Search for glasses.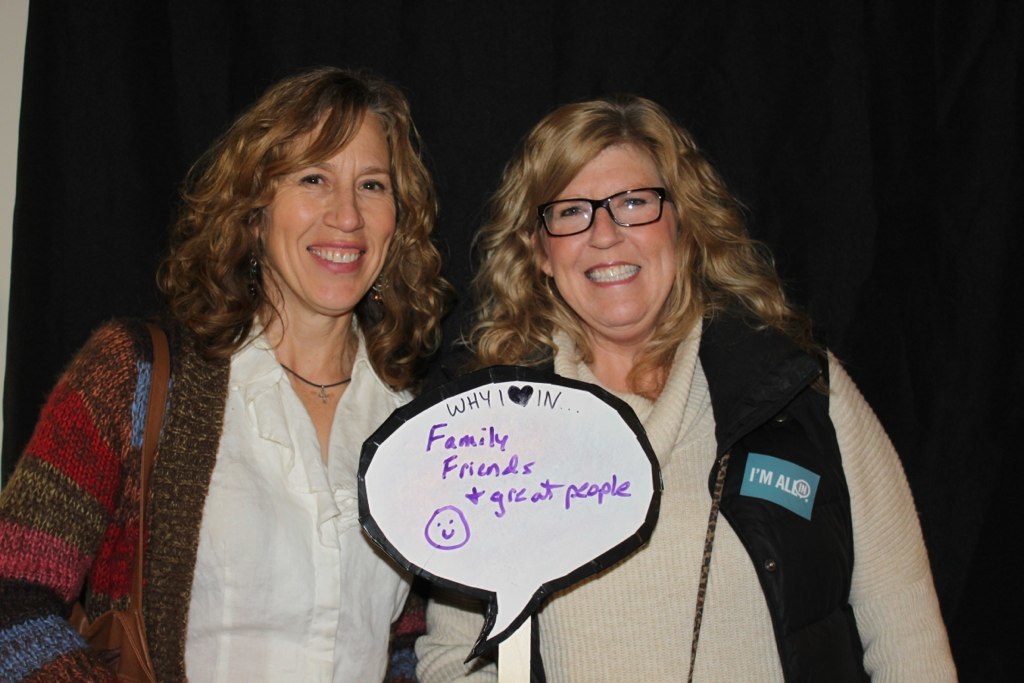
Found at rect(535, 187, 672, 239).
